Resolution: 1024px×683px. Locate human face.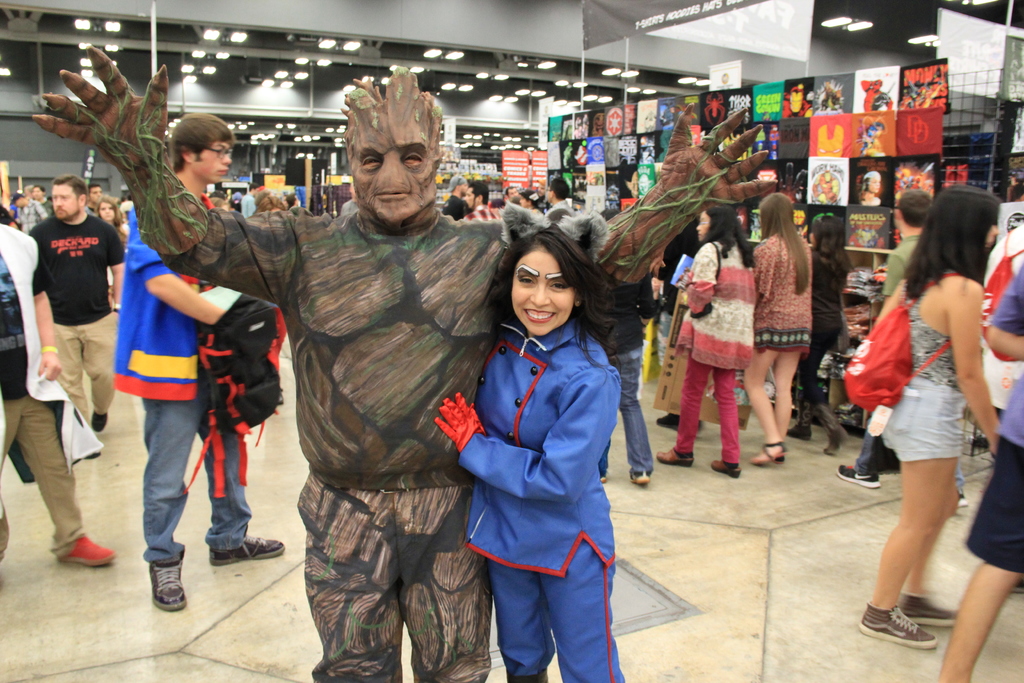
<box>511,247,570,340</box>.
